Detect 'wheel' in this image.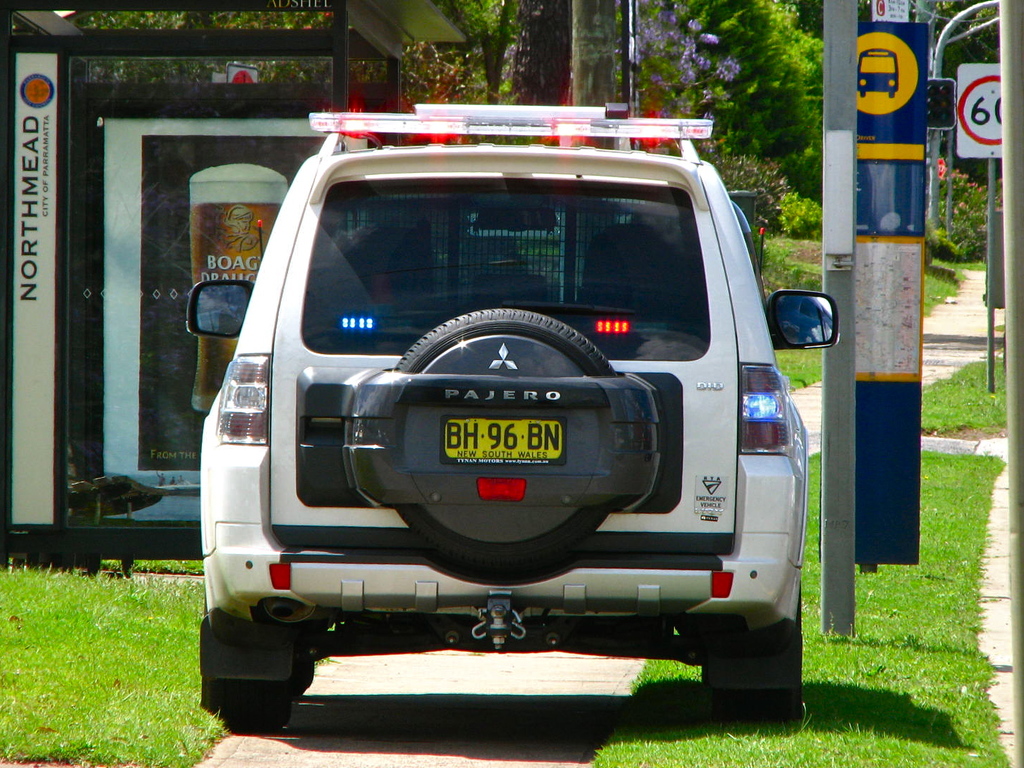
Detection: locate(208, 567, 322, 735).
